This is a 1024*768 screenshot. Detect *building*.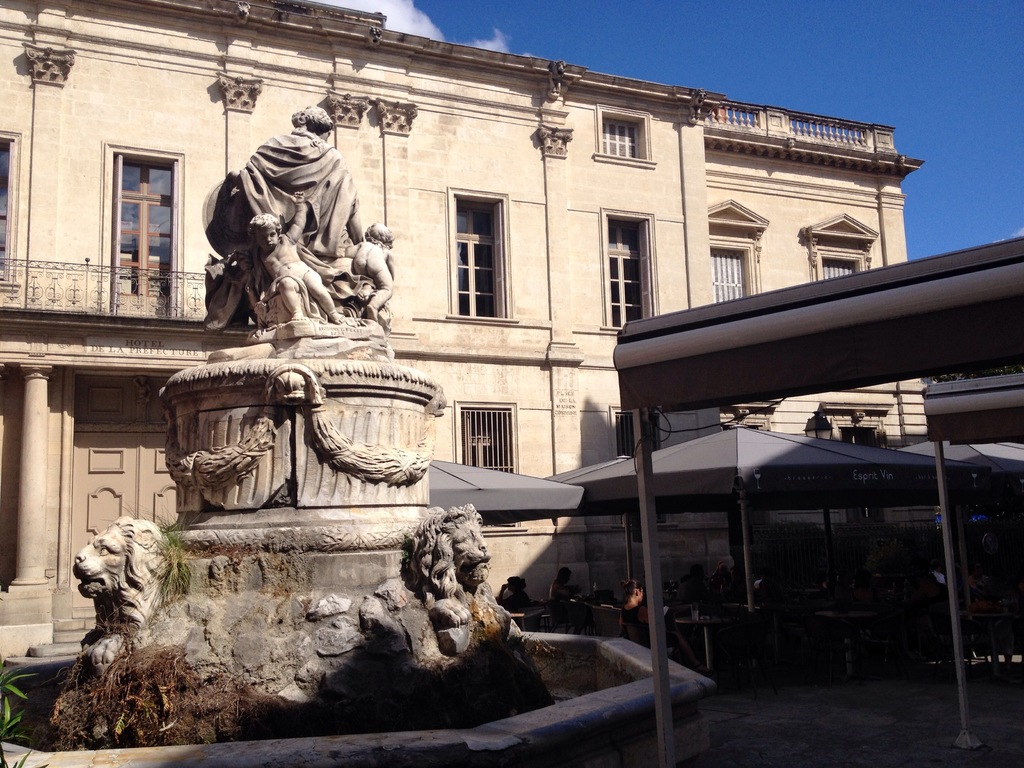
0,0,936,660.
